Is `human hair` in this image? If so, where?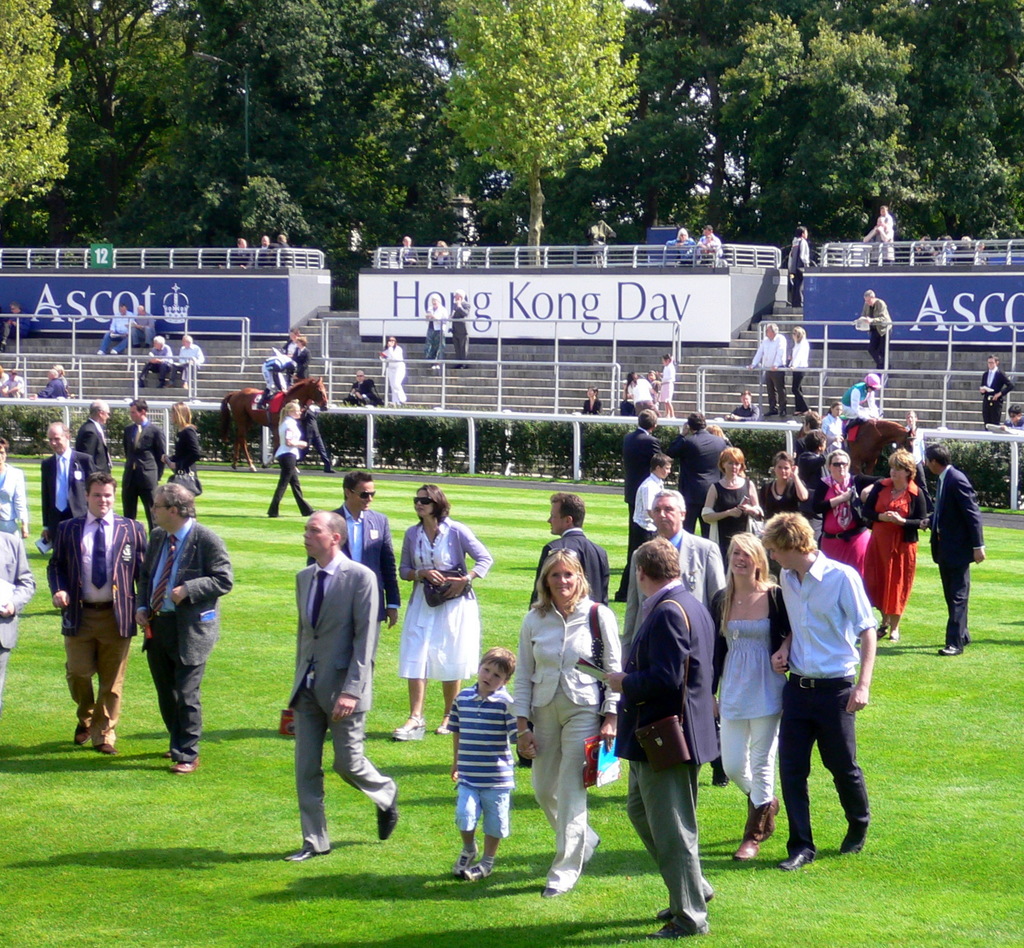
Yes, at {"x1": 826, "y1": 400, "x2": 842, "y2": 413}.
